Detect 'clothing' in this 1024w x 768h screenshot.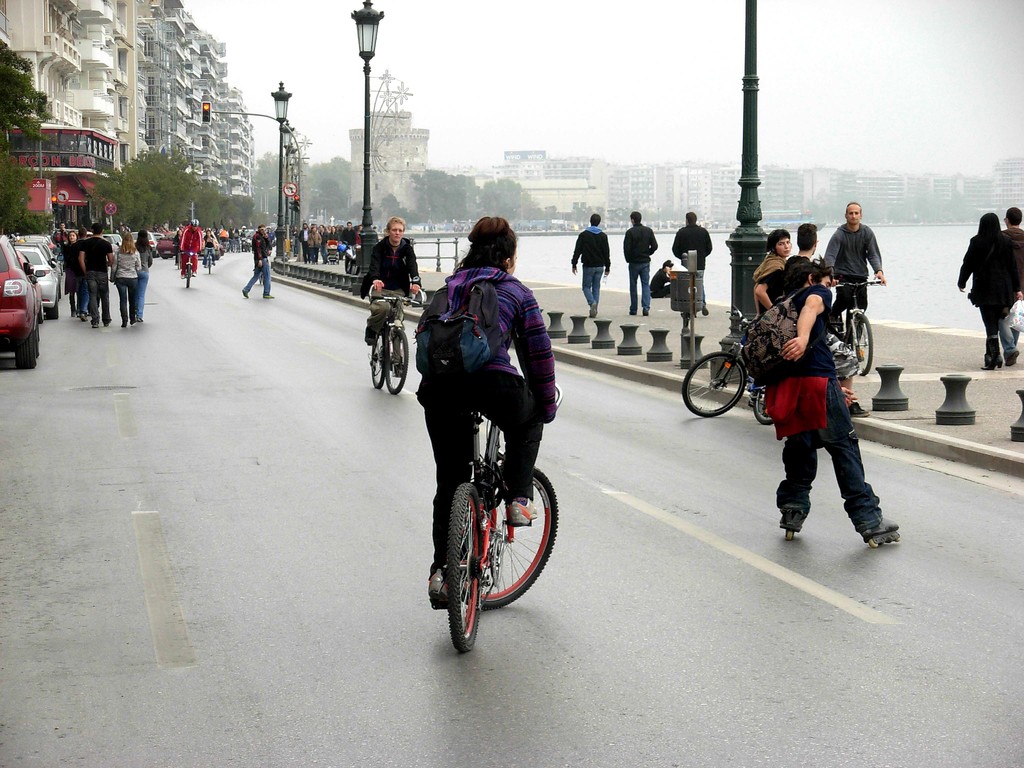
Detection: detection(996, 225, 1023, 355).
